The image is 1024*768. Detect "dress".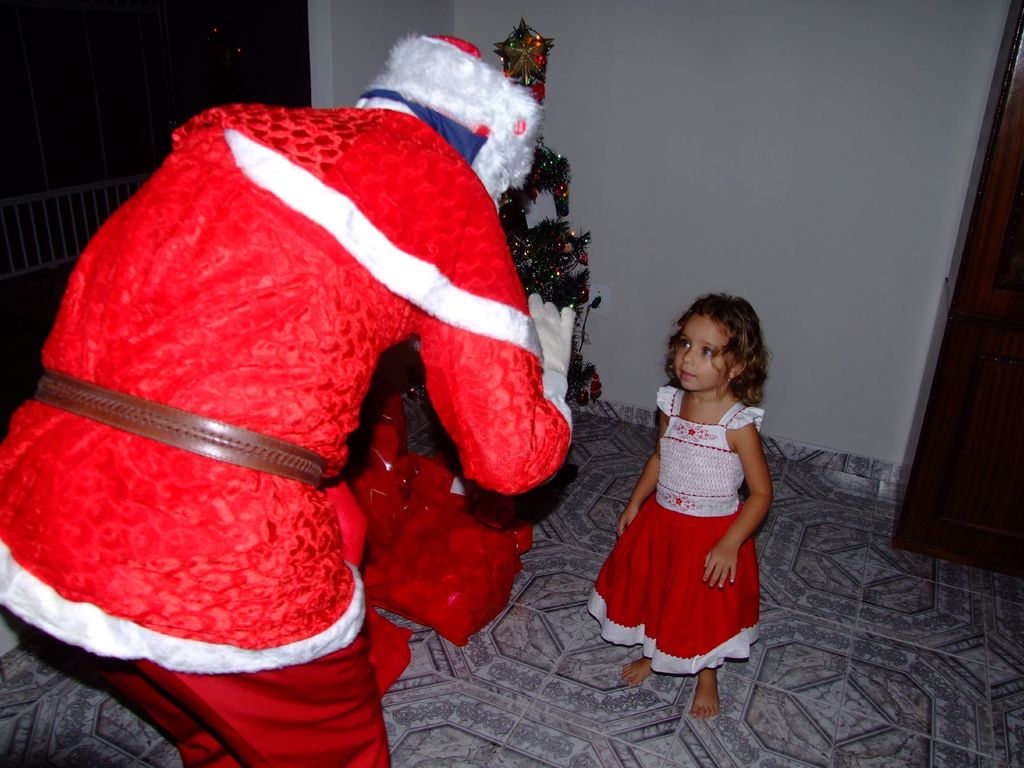
Detection: [600,374,773,660].
